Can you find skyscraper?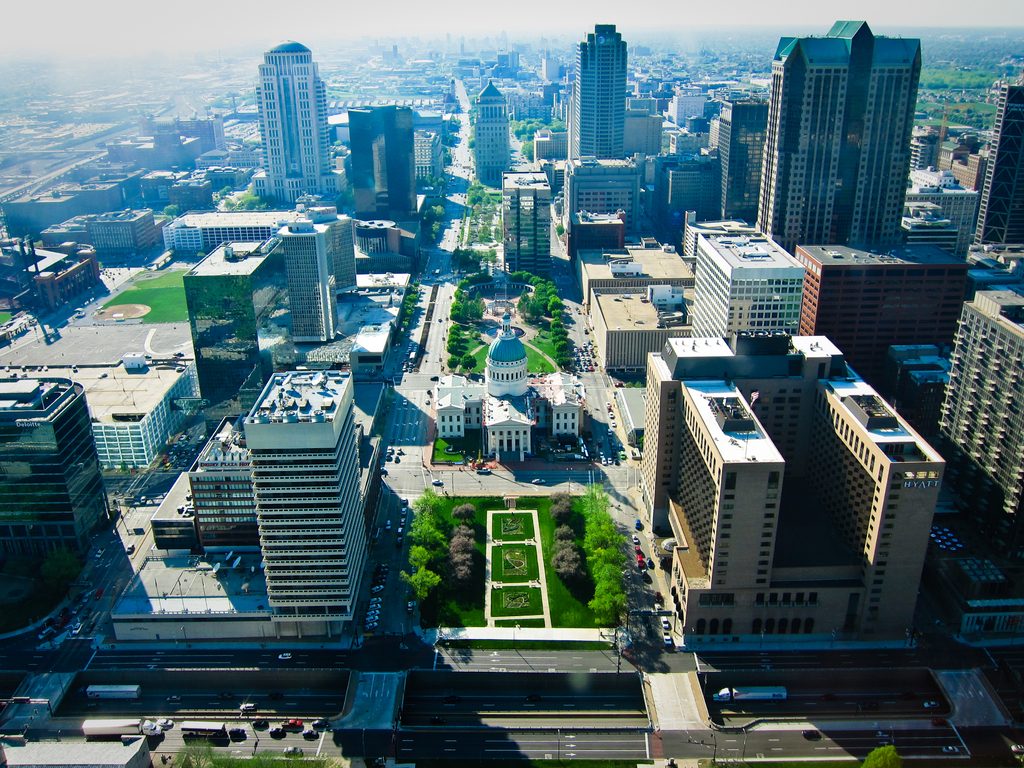
Yes, bounding box: [567, 23, 627, 162].
